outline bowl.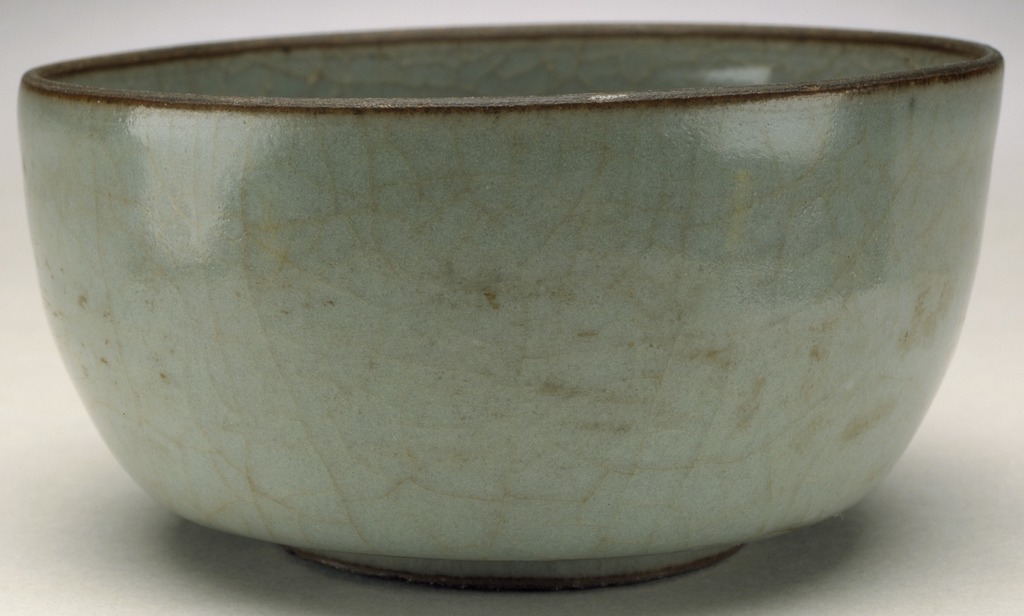
Outline: detection(12, 21, 1004, 594).
